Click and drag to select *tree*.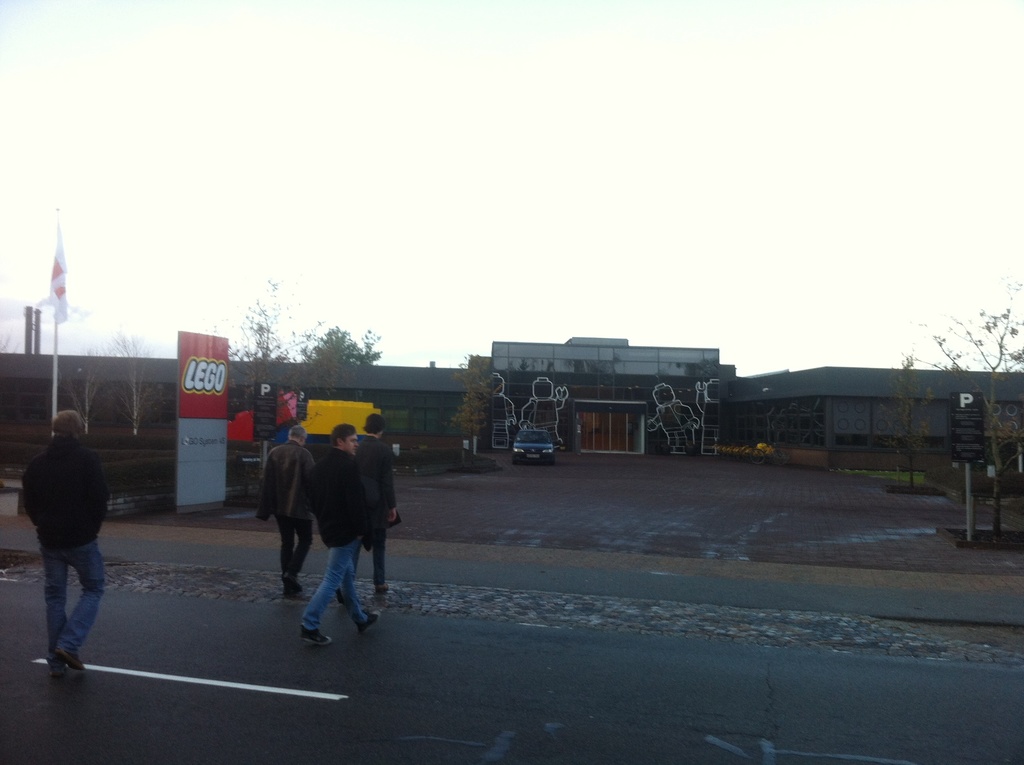
Selection: <region>235, 290, 289, 409</region>.
